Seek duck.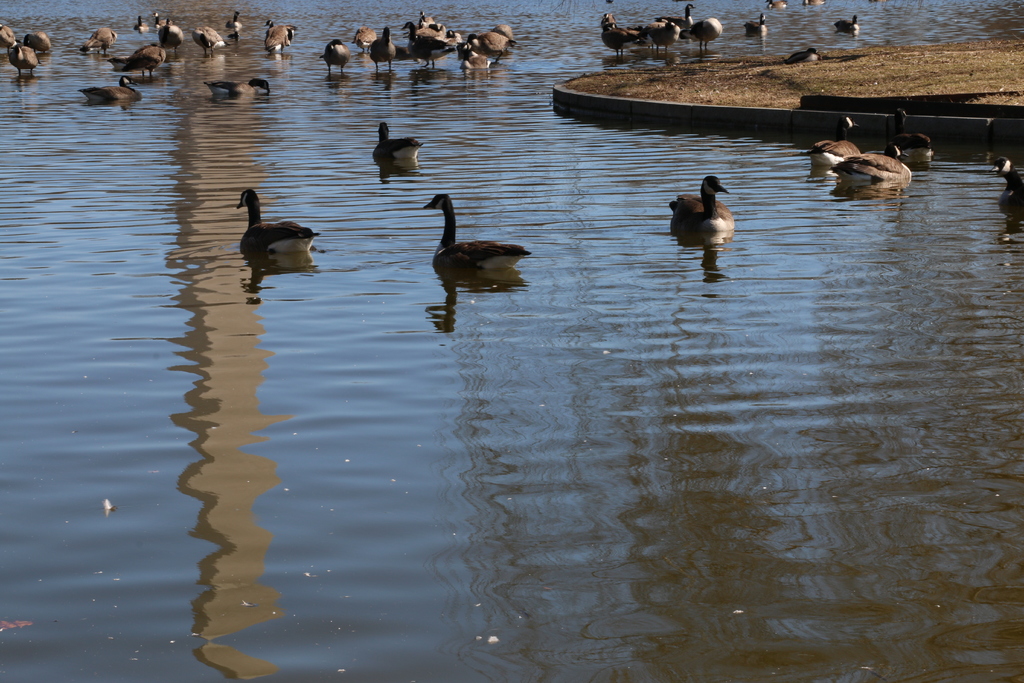
BBox(673, 169, 746, 251).
